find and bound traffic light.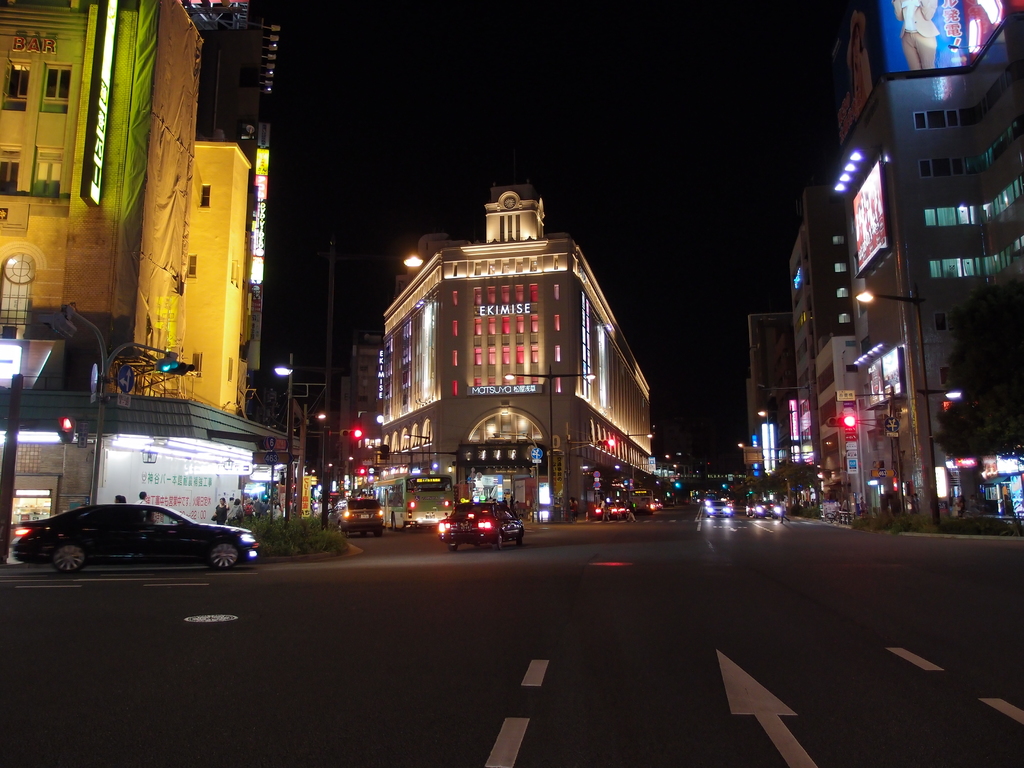
Bound: <box>356,467,365,477</box>.
